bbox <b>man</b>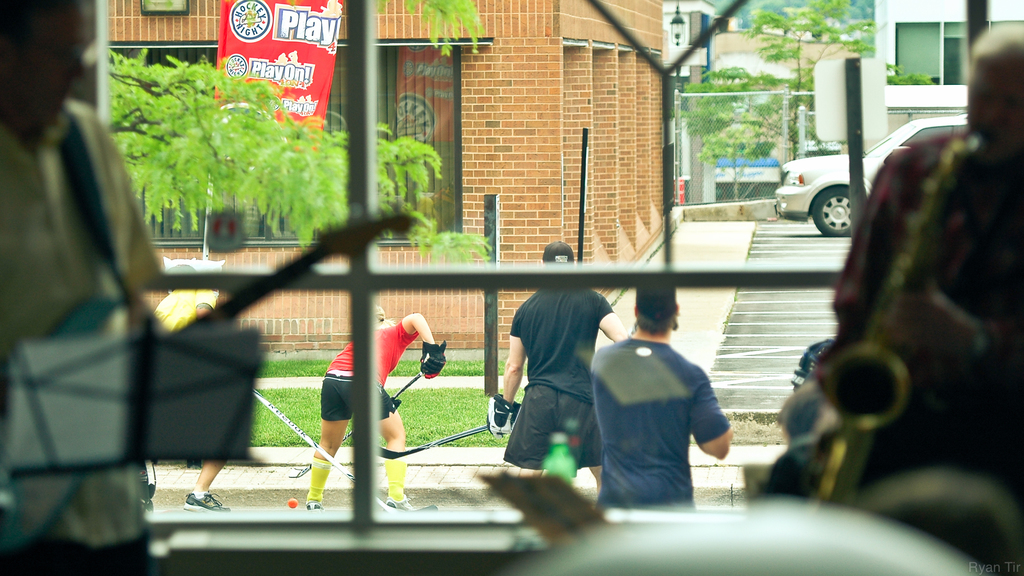
l=590, t=275, r=729, b=504
